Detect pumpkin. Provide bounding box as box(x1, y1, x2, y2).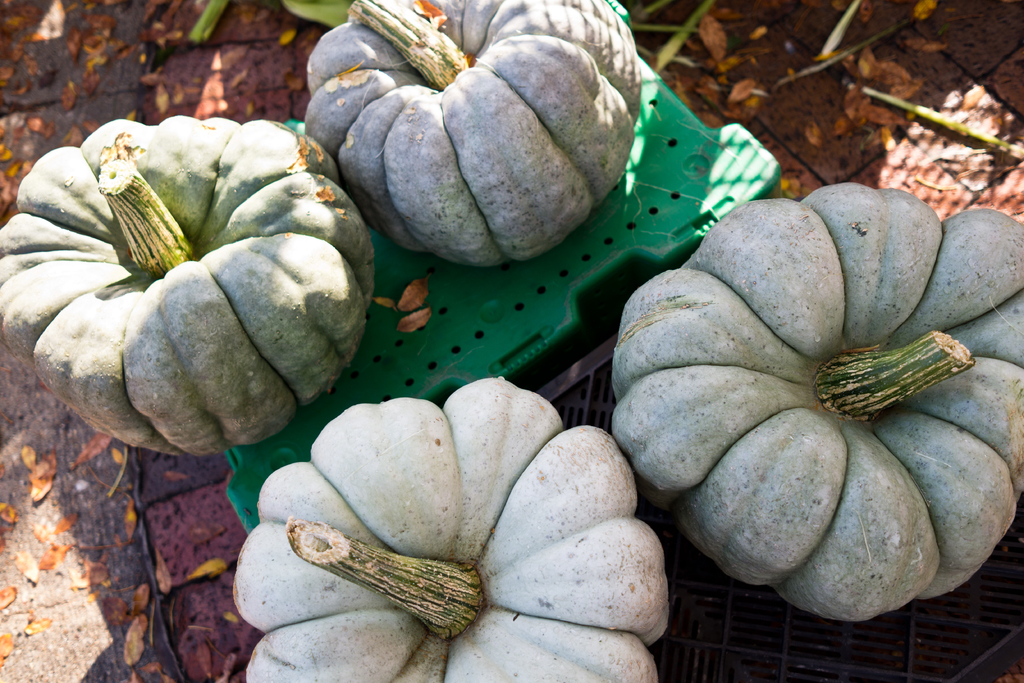
box(611, 177, 1023, 625).
